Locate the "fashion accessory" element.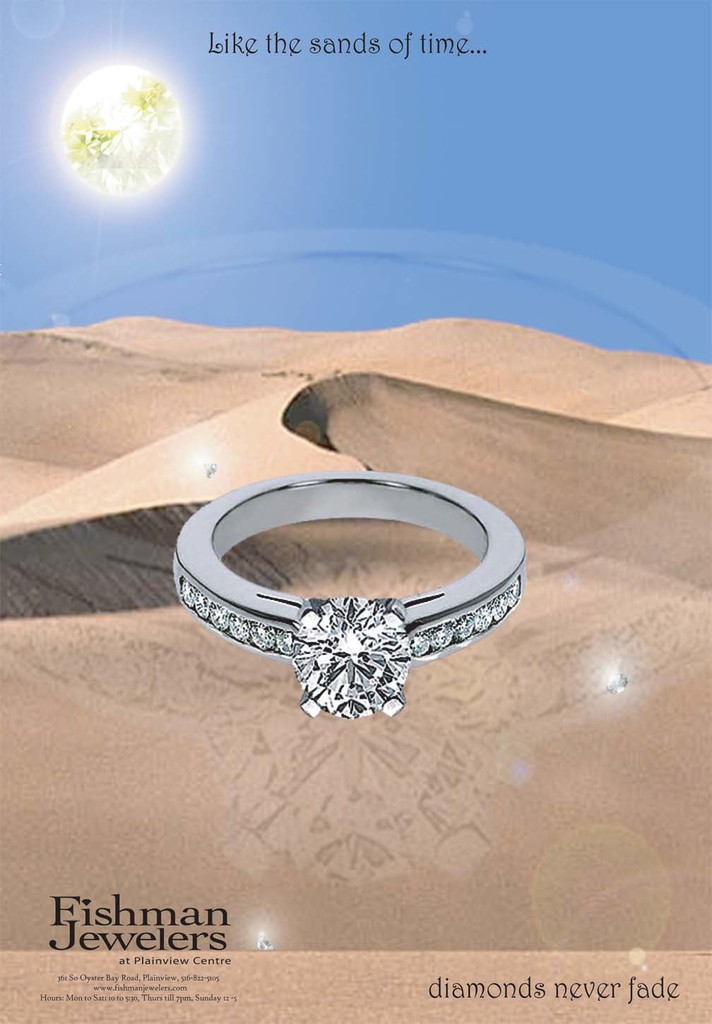
Element bbox: [x1=162, y1=466, x2=530, y2=721].
